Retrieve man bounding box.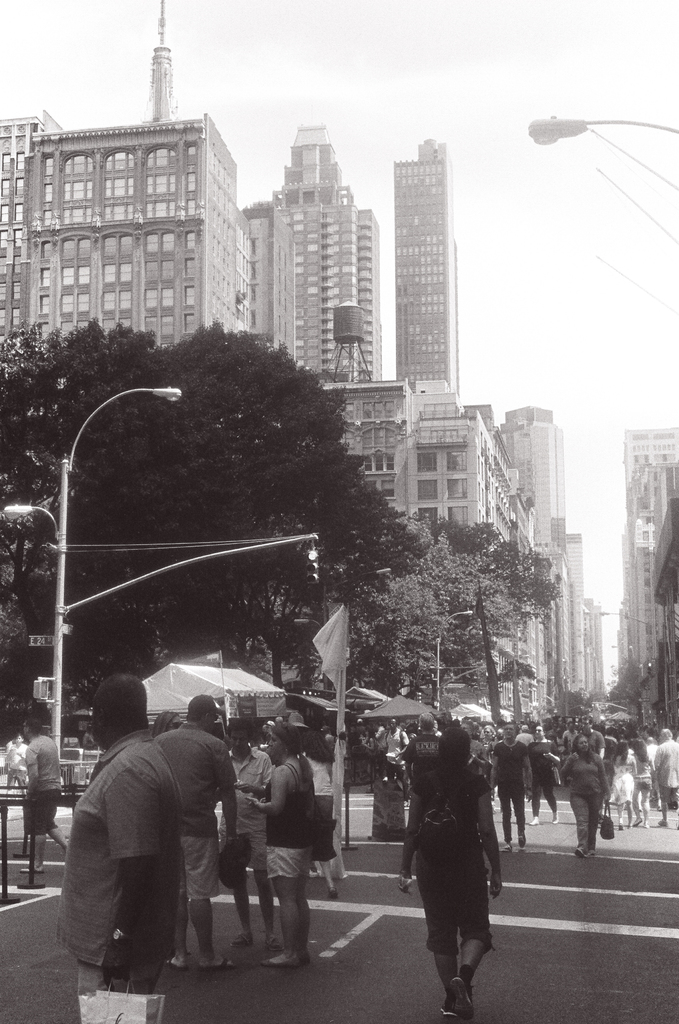
Bounding box: {"left": 204, "top": 717, "right": 275, "bottom": 947}.
